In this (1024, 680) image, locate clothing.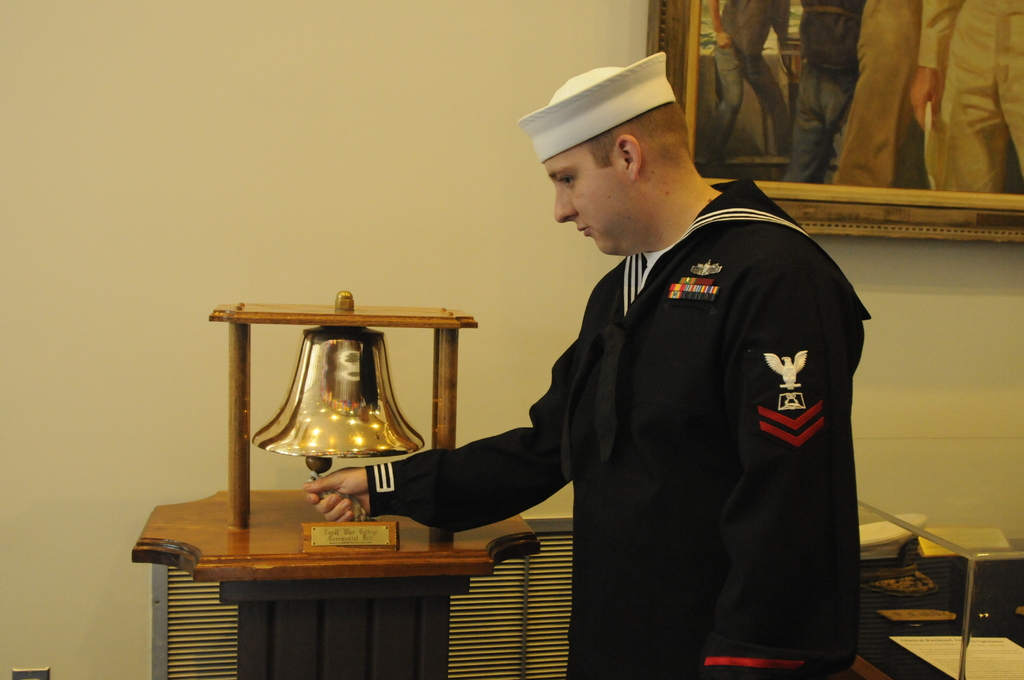
Bounding box: x1=832 y1=0 x2=933 y2=190.
